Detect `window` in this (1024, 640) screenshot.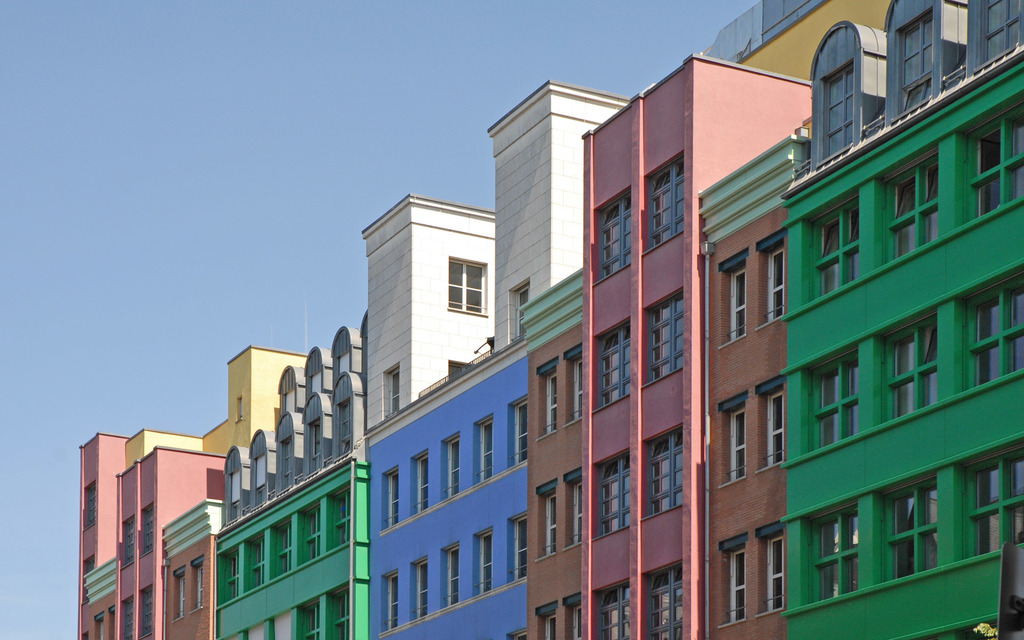
Detection: (x1=190, y1=555, x2=204, y2=610).
